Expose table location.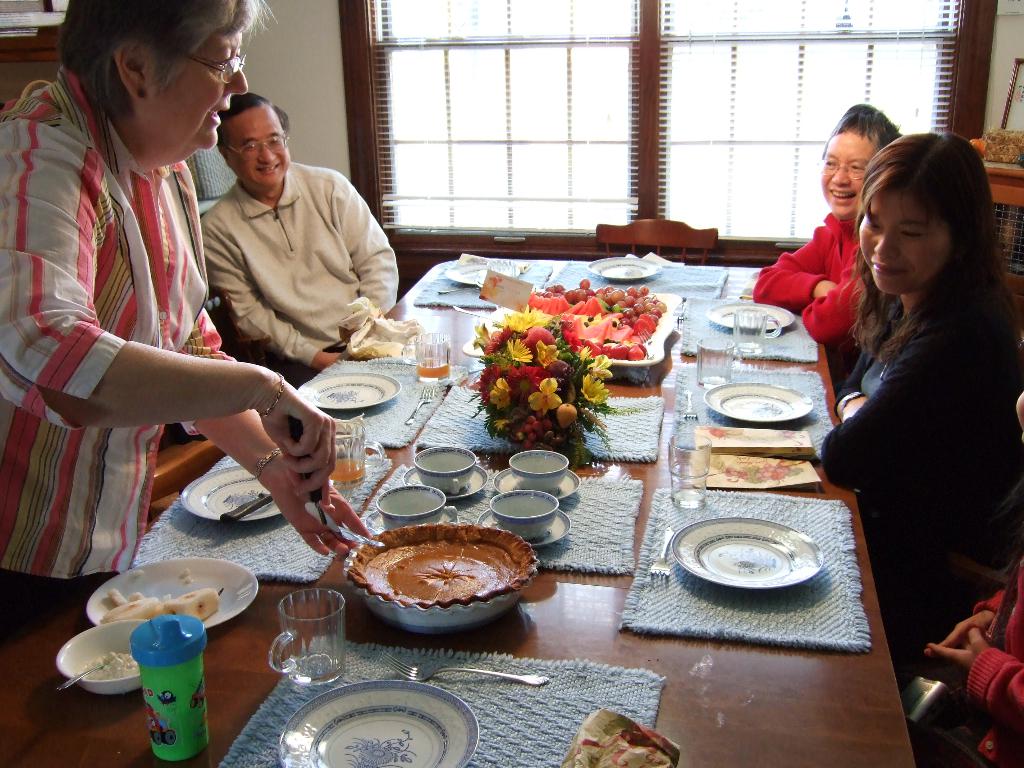
Exposed at {"x1": 26, "y1": 208, "x2": 918, "y2": 766}.
